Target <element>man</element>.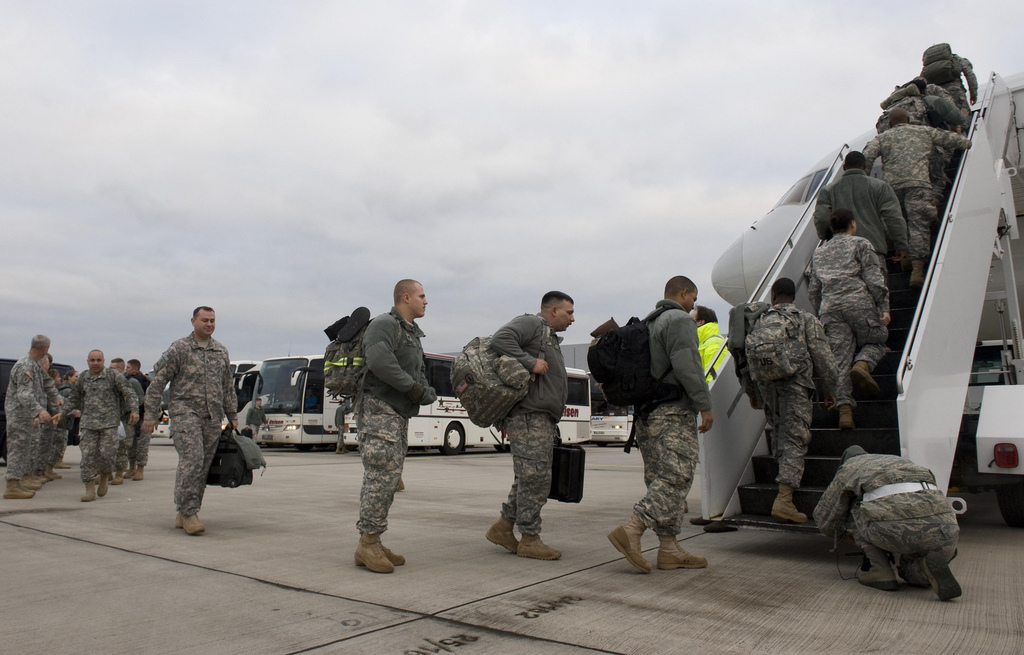
Target region: 120,358,149,484.
